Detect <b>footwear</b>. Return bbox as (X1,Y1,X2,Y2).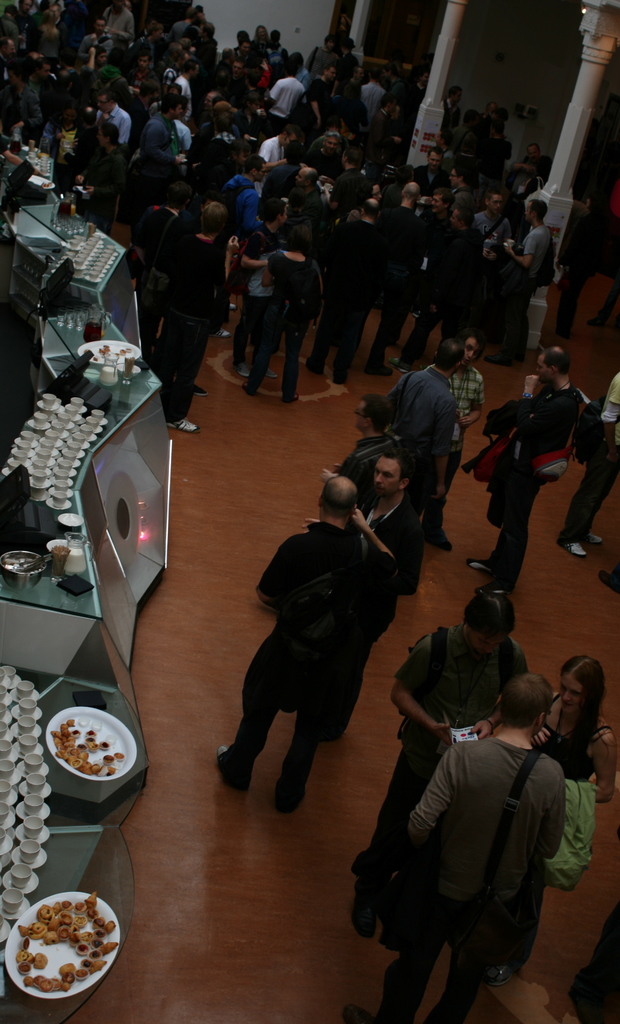
(366,363,391,374).
